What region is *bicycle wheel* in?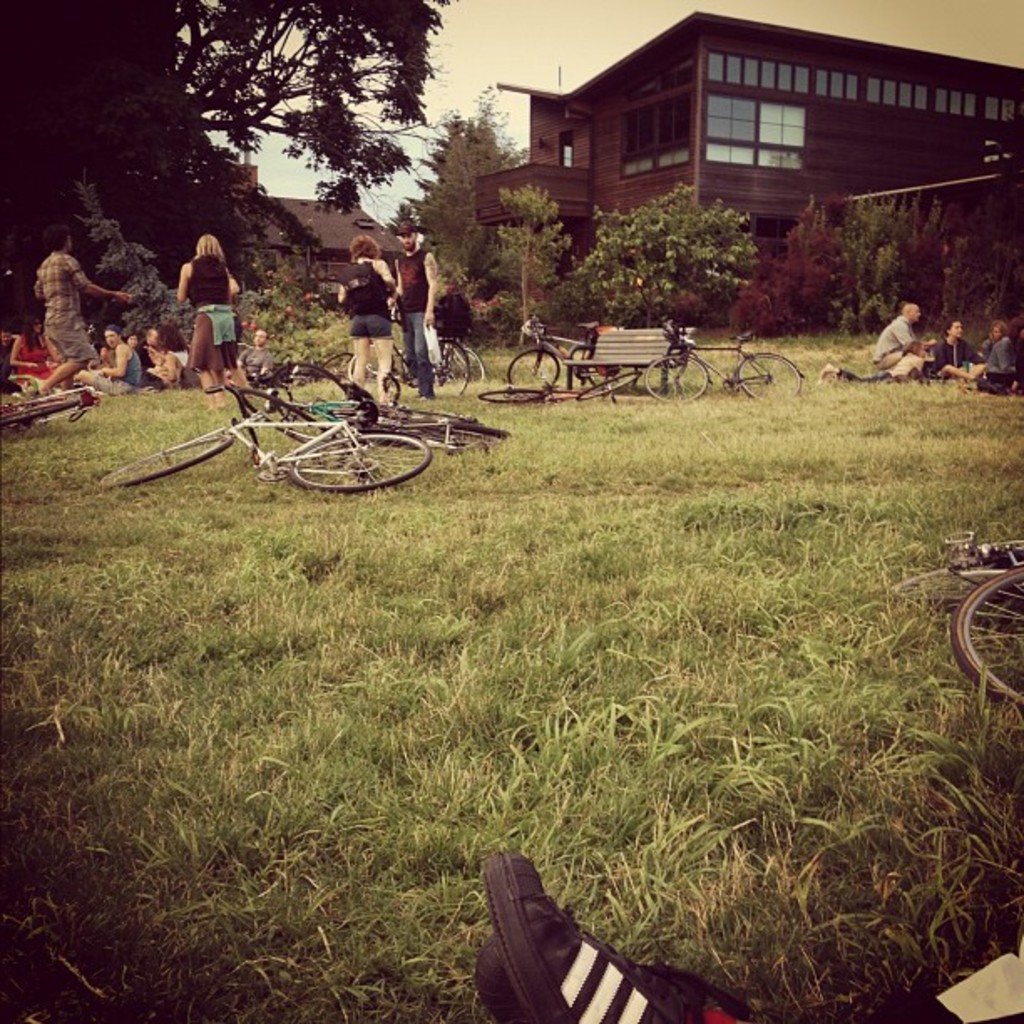
321:355:350:375.
